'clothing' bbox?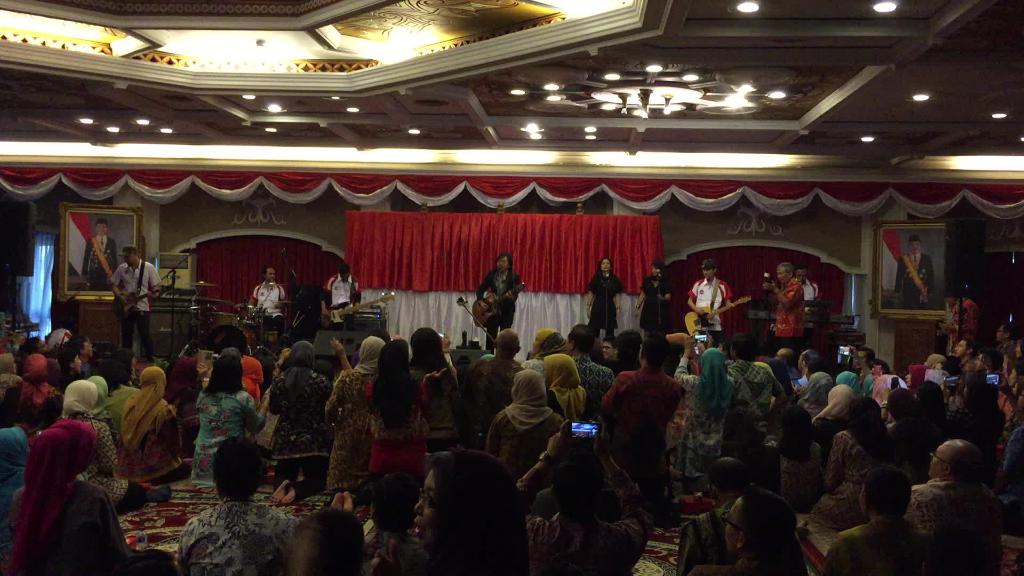
265, 367, 323, 492
